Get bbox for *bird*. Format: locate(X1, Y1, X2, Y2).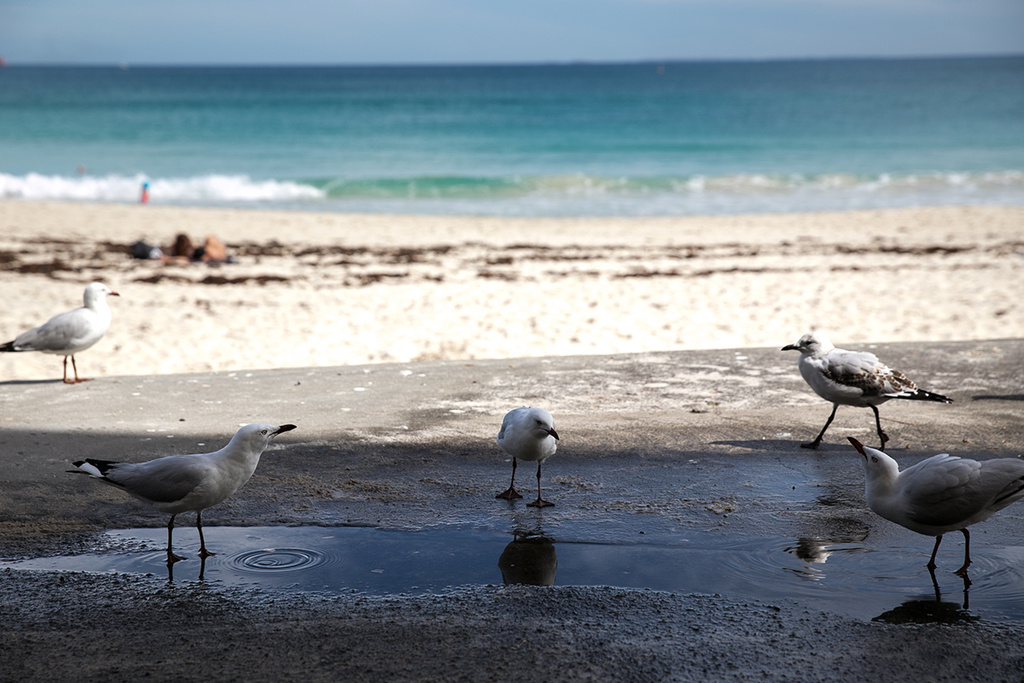
locate(493, 405, 561, 514).
